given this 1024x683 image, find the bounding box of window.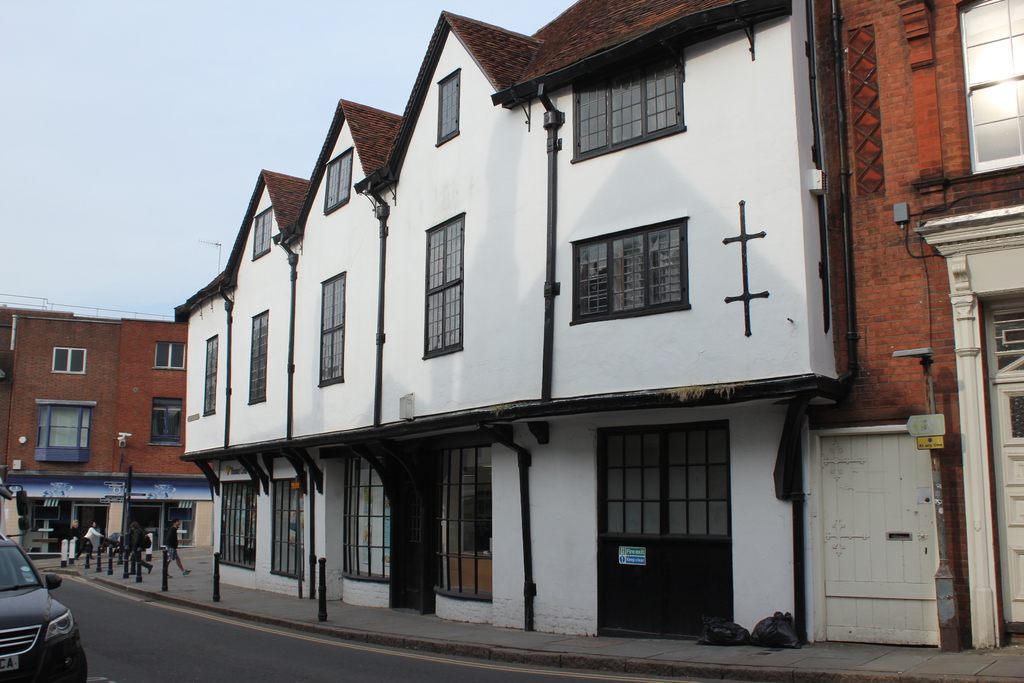
(x1=210, y1=482, x2=262, y2=572).
